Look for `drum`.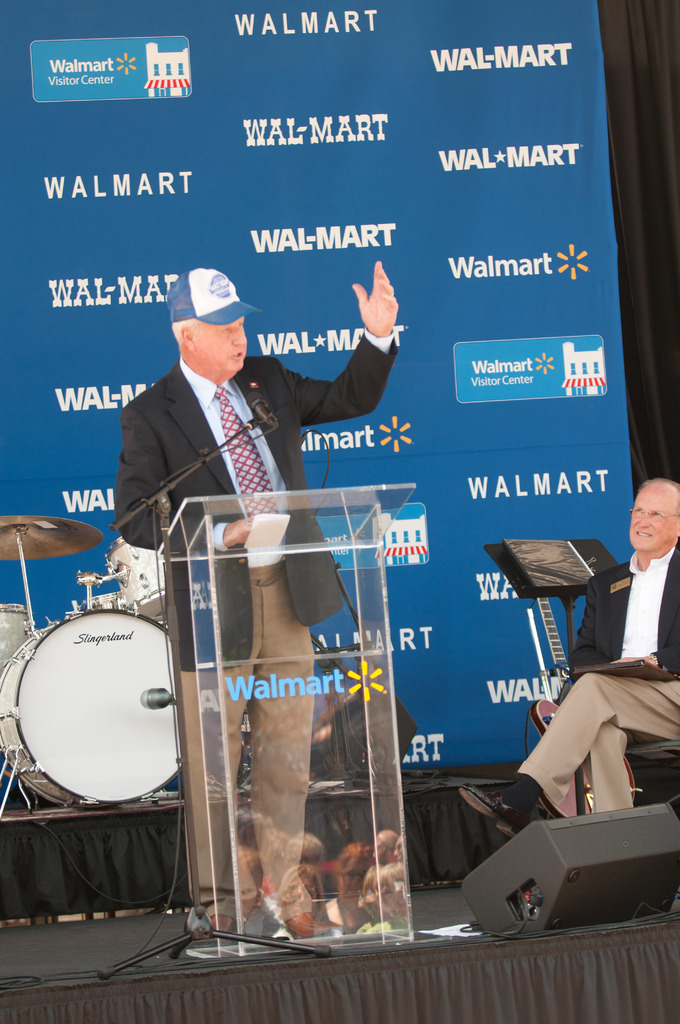
Found: pyautogui.locateOnScreen(0, 594, 40, 678).
